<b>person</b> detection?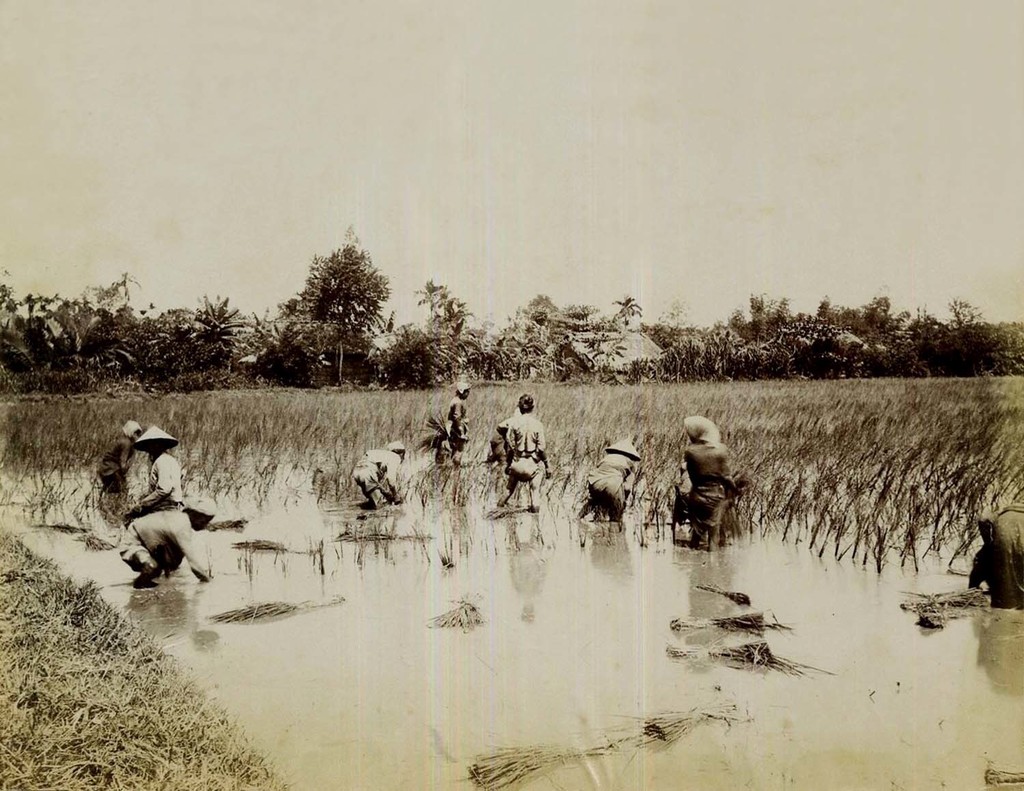
rect(678, 406, 758, 555)
